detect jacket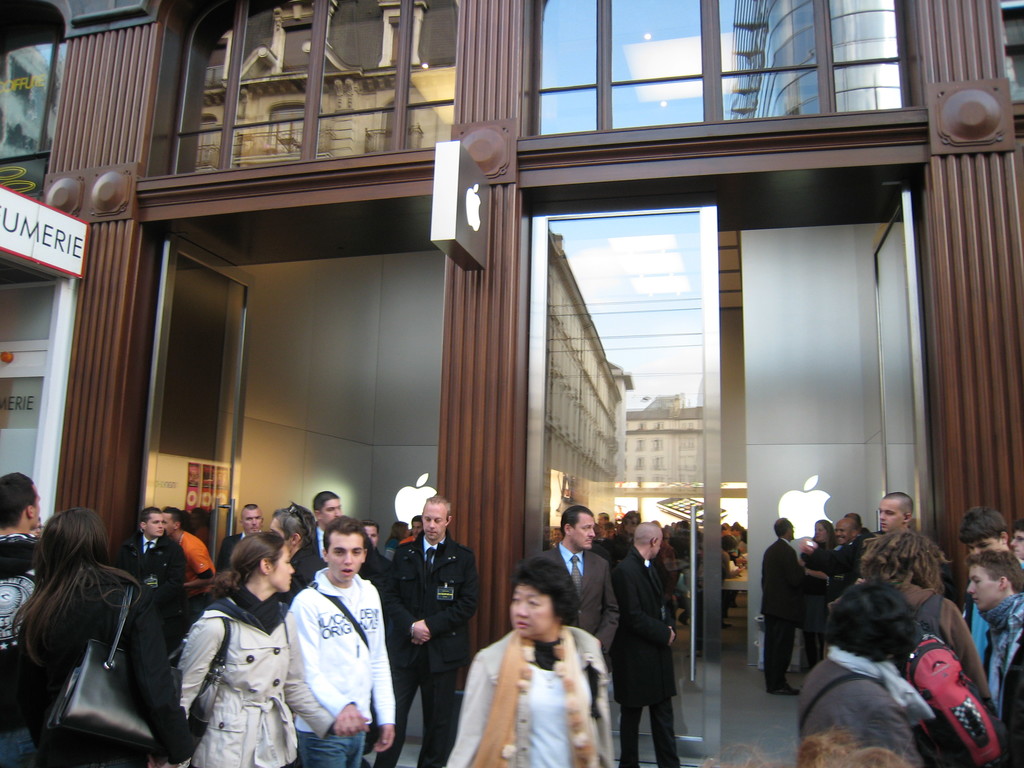
Rect(177, 594, 298, 767)
